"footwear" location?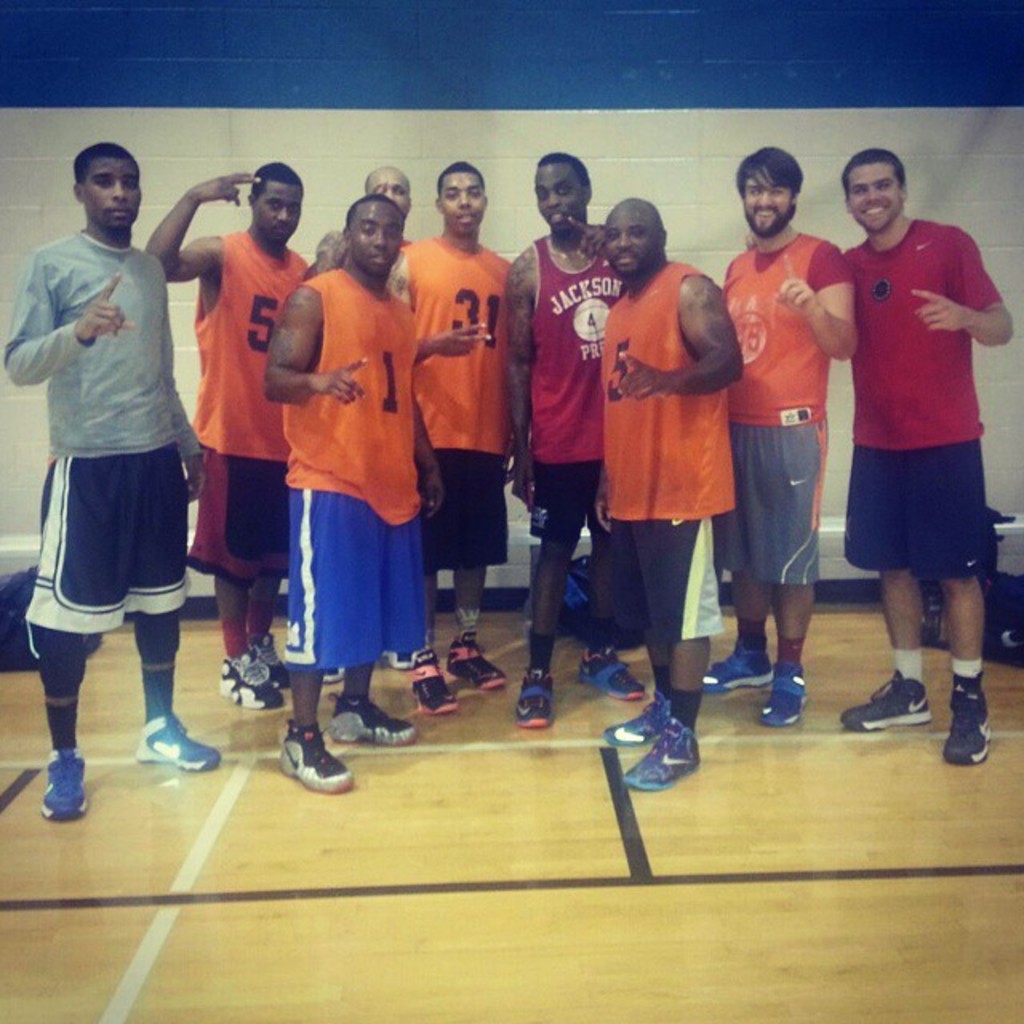
(38, 747, 93, 824)
